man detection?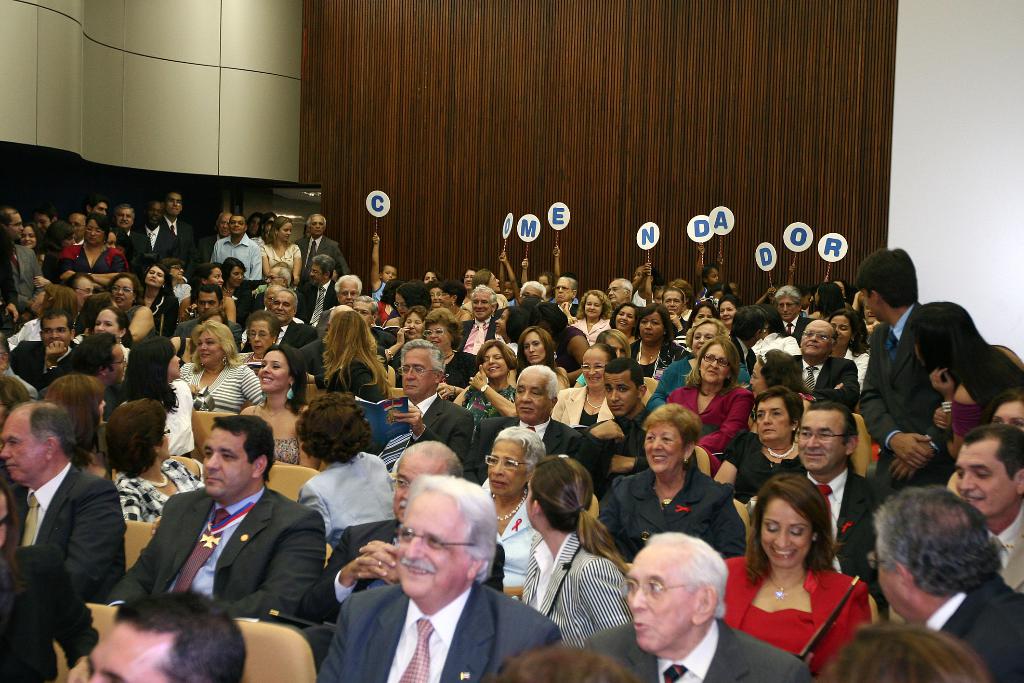
left=172, top=284, right=243, bottom=349
